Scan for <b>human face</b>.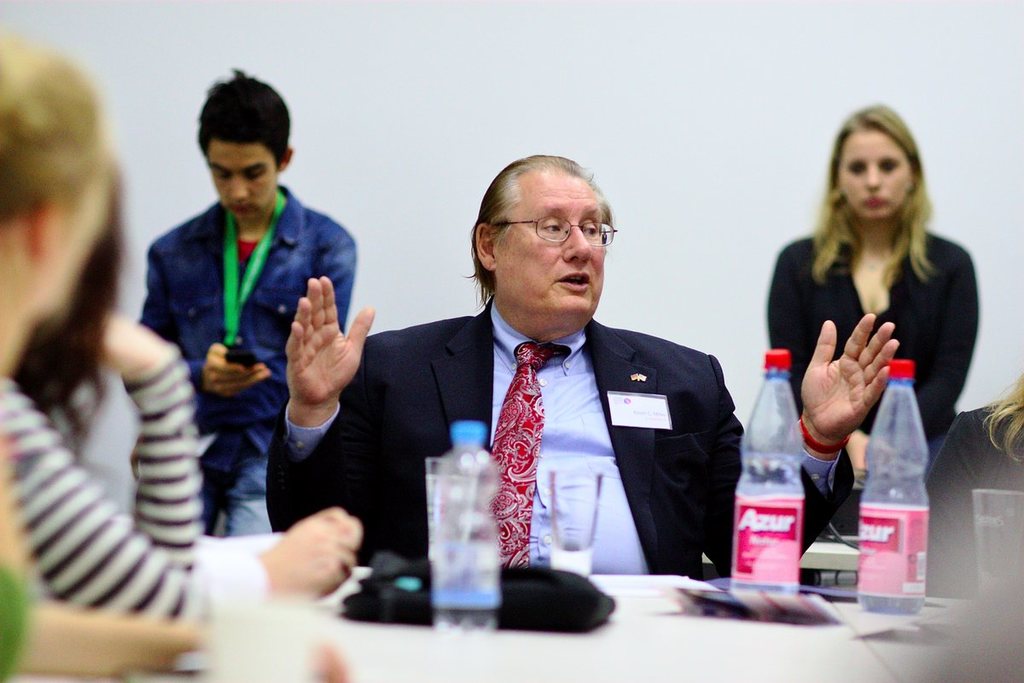
Scan result: crop(494, 167, 605, 314).
